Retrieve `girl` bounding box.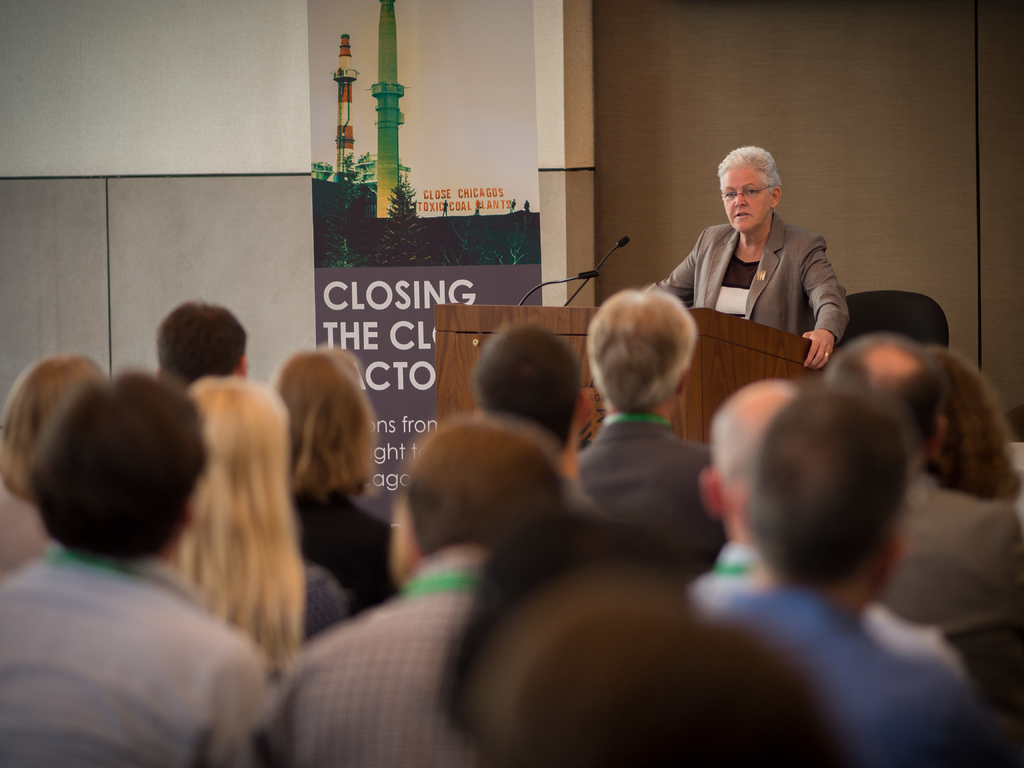
Bounding box: {"left": 174, "top": 374, "right": 363, "bottom": 694}.
